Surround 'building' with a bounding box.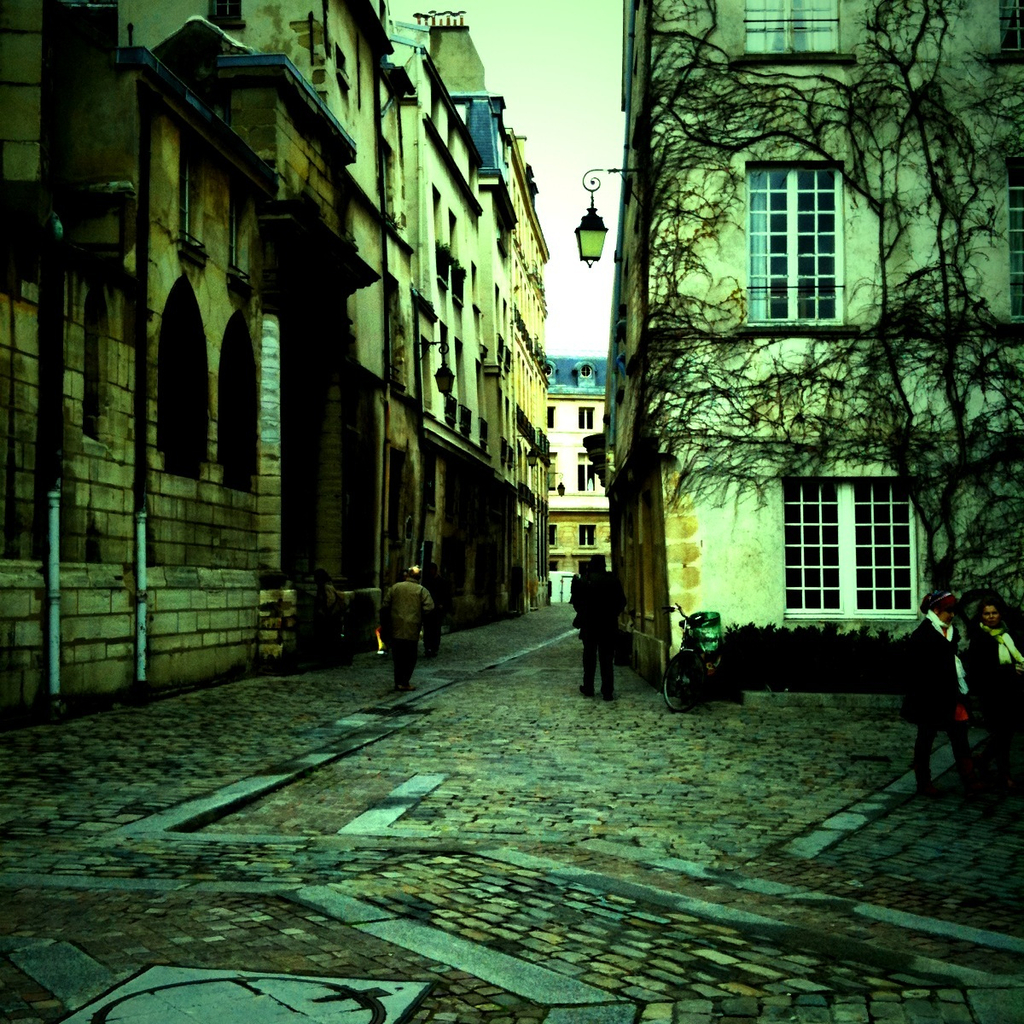
region(540, 348, 611, 602).
